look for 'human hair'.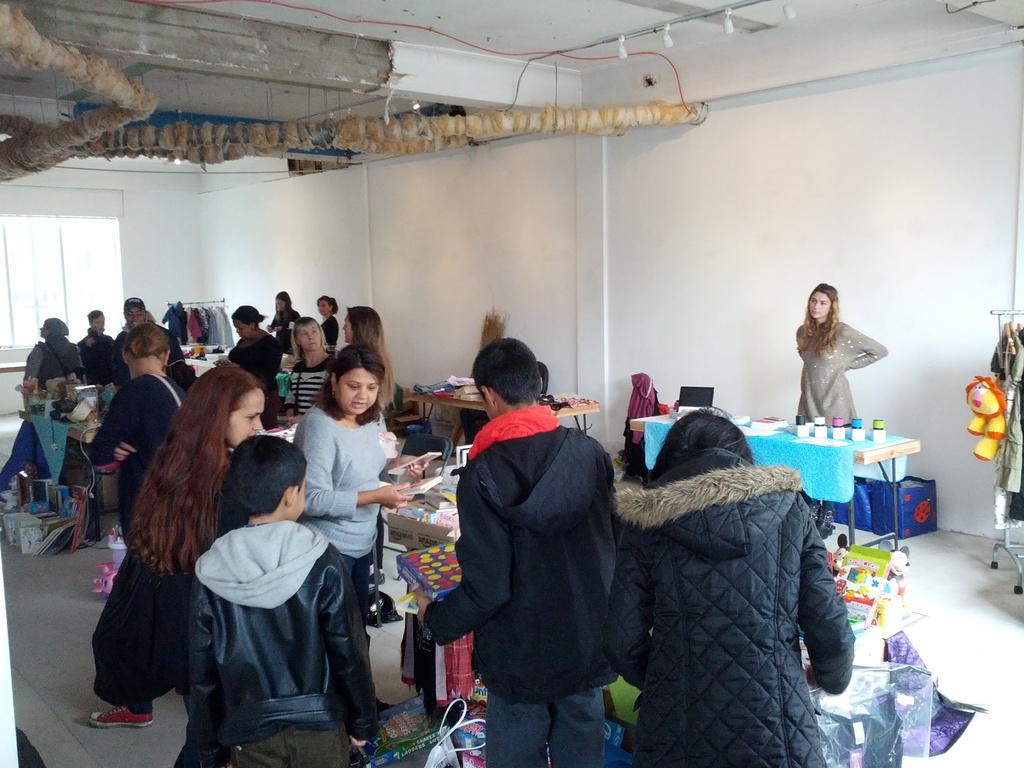
Found: <box>230,305,268,330</box>.
